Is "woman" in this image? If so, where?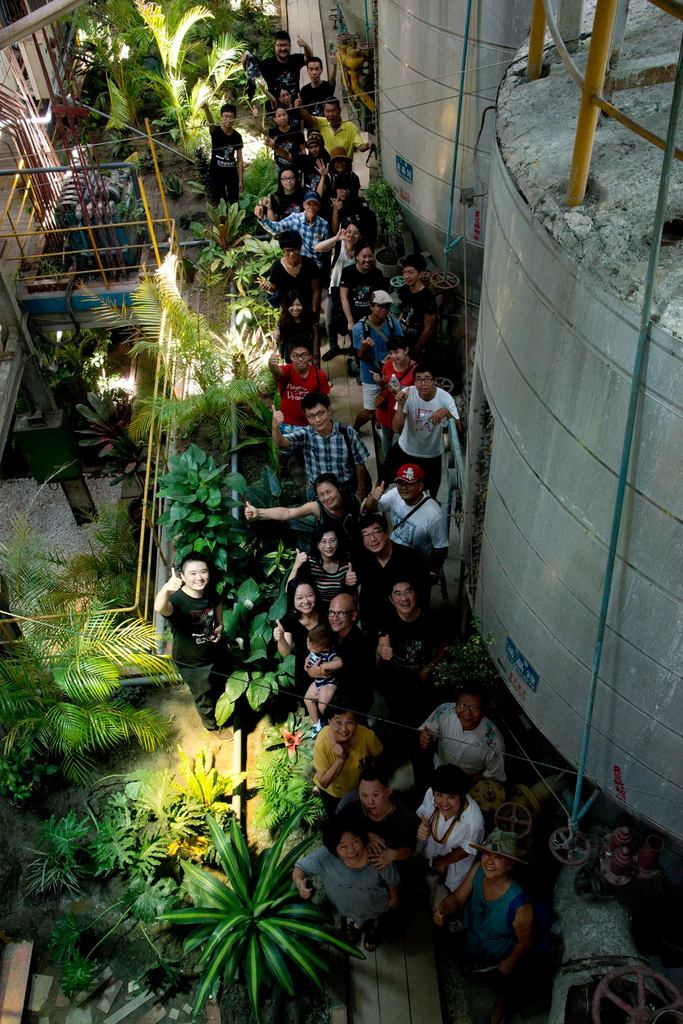
Yes, at x1=308 y1=702 x2=387 y2=817.
